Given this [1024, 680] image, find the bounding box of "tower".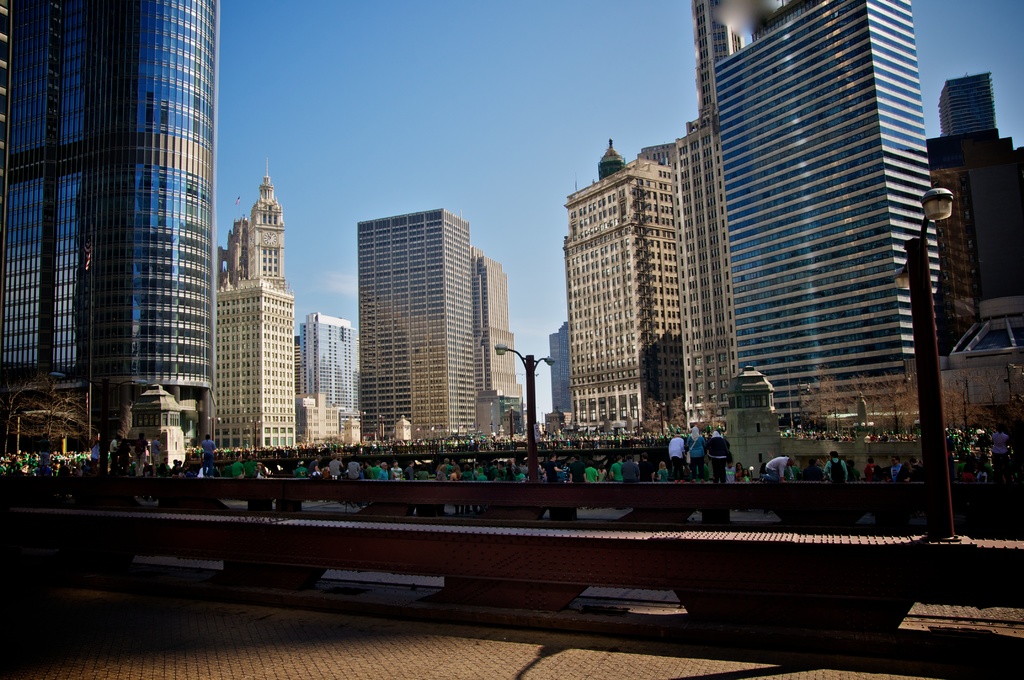
detection(475, 251, 525, 416).
